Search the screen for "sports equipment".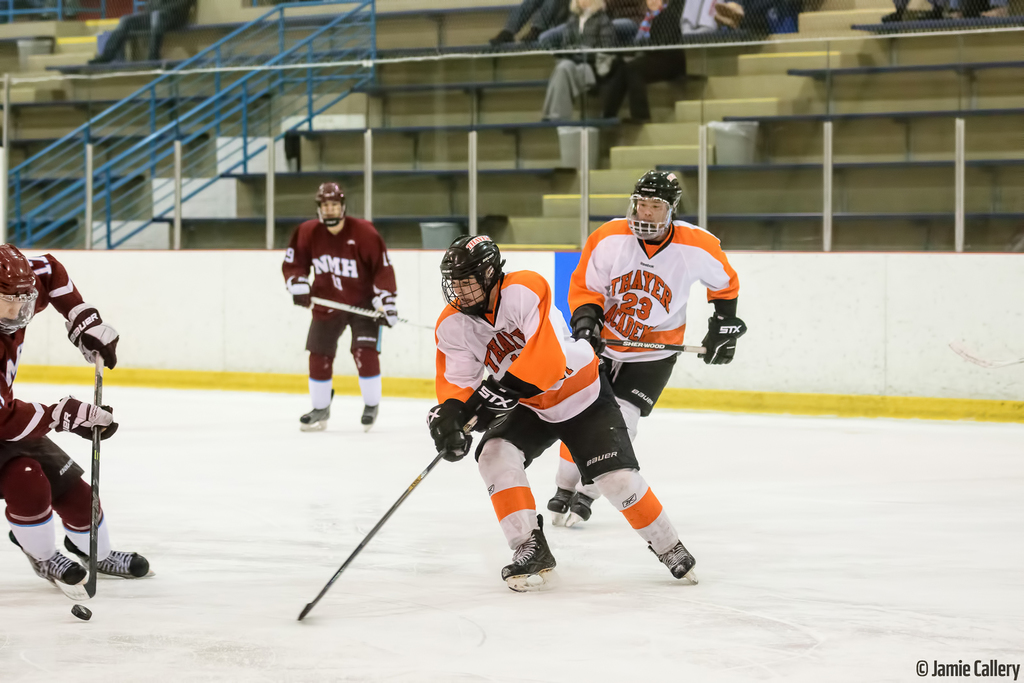
Found at 438 232 506 317.
